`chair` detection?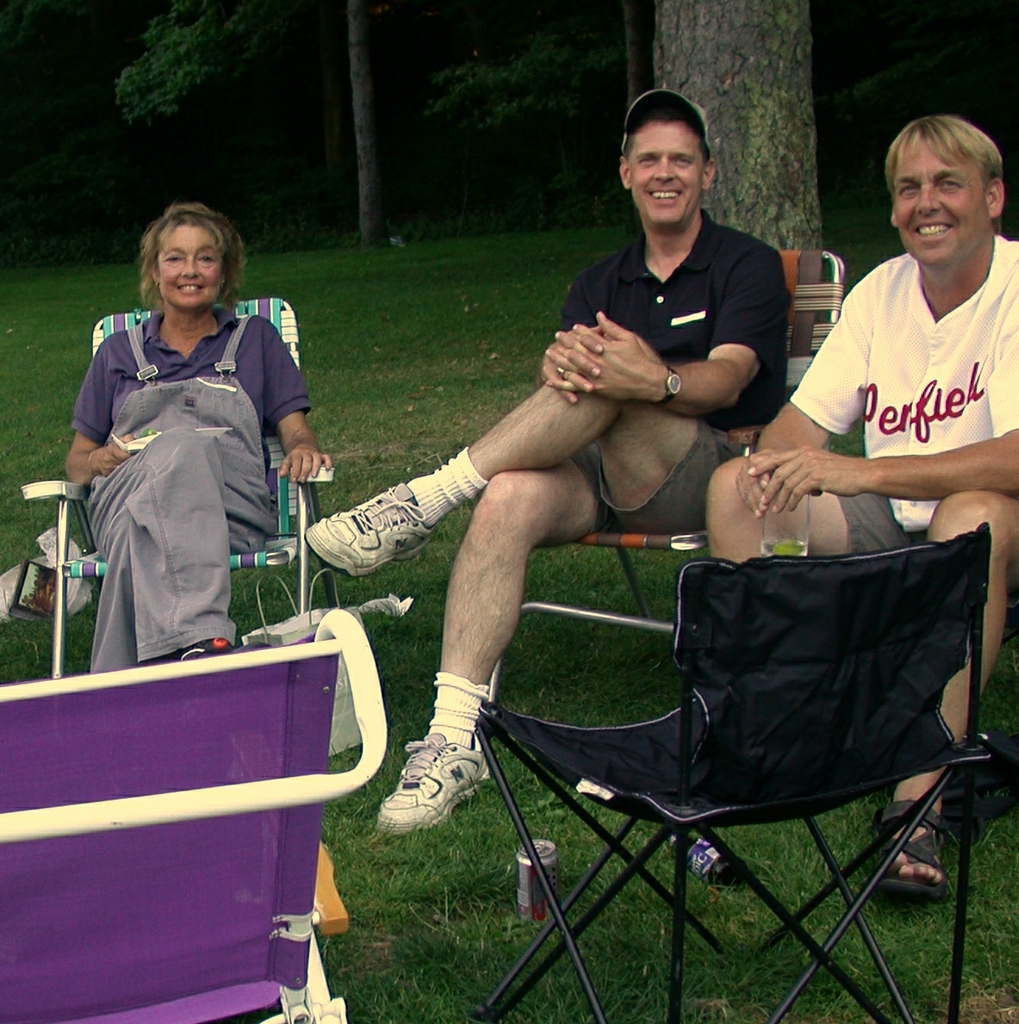
<region>19, 299, 351, 684</region>
